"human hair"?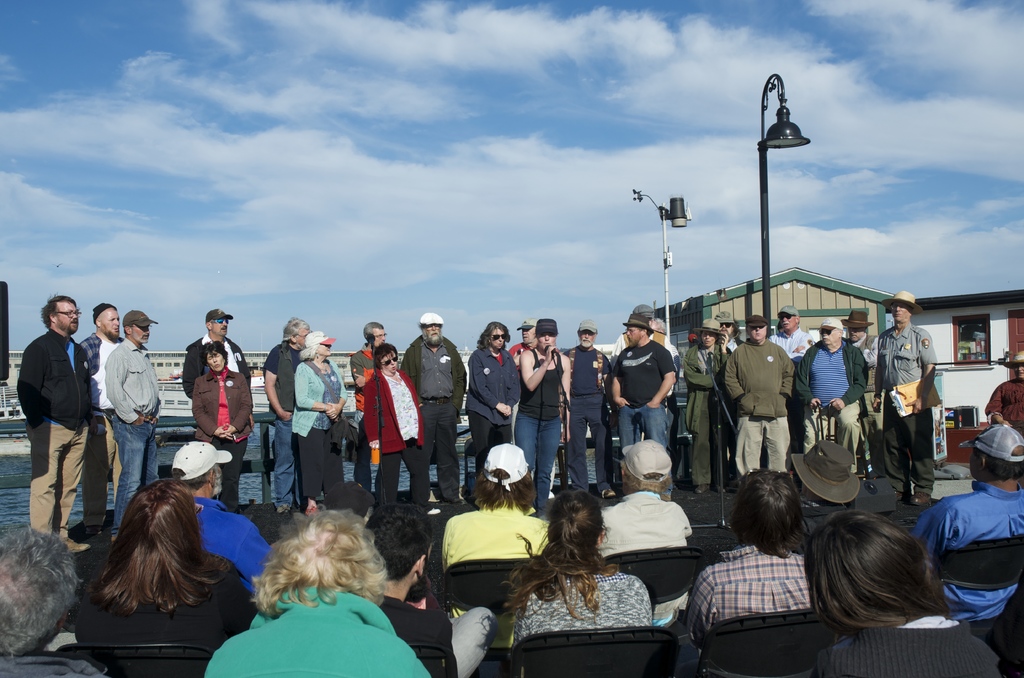
BBox(362, 499, 434, 580)
